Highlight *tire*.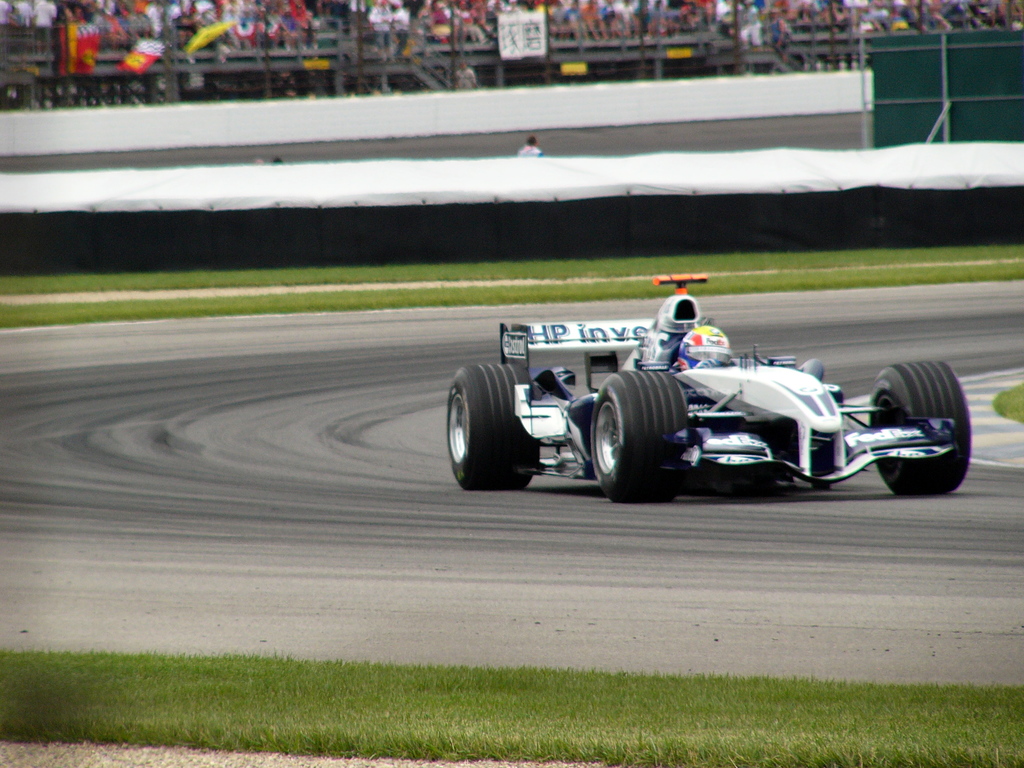
Highlighted region: x1=586 y1=369 x2=689 y2=503.
